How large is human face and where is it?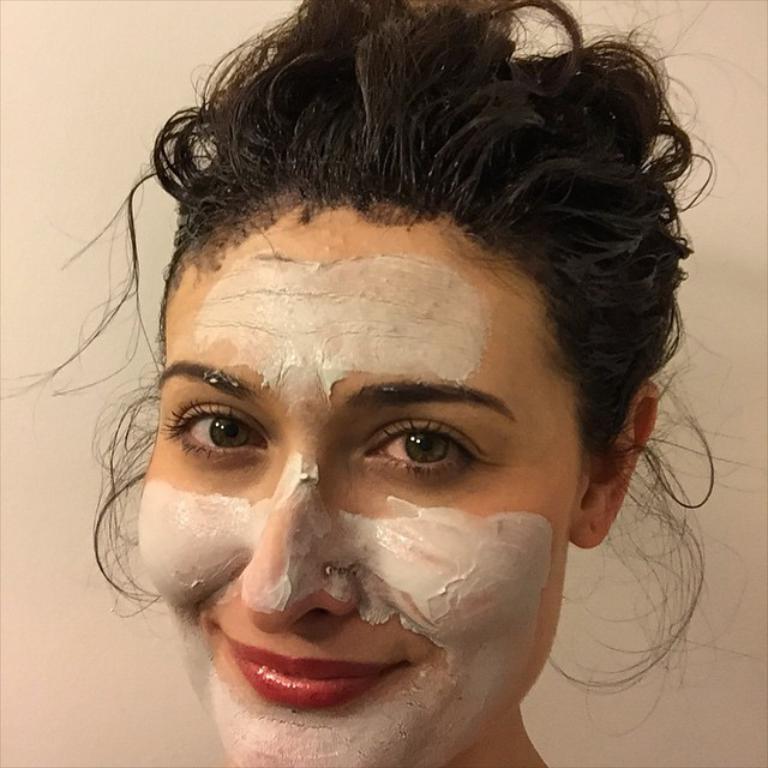
Bounding box: [x1=143, y1=192, x2=570, y2=767].
